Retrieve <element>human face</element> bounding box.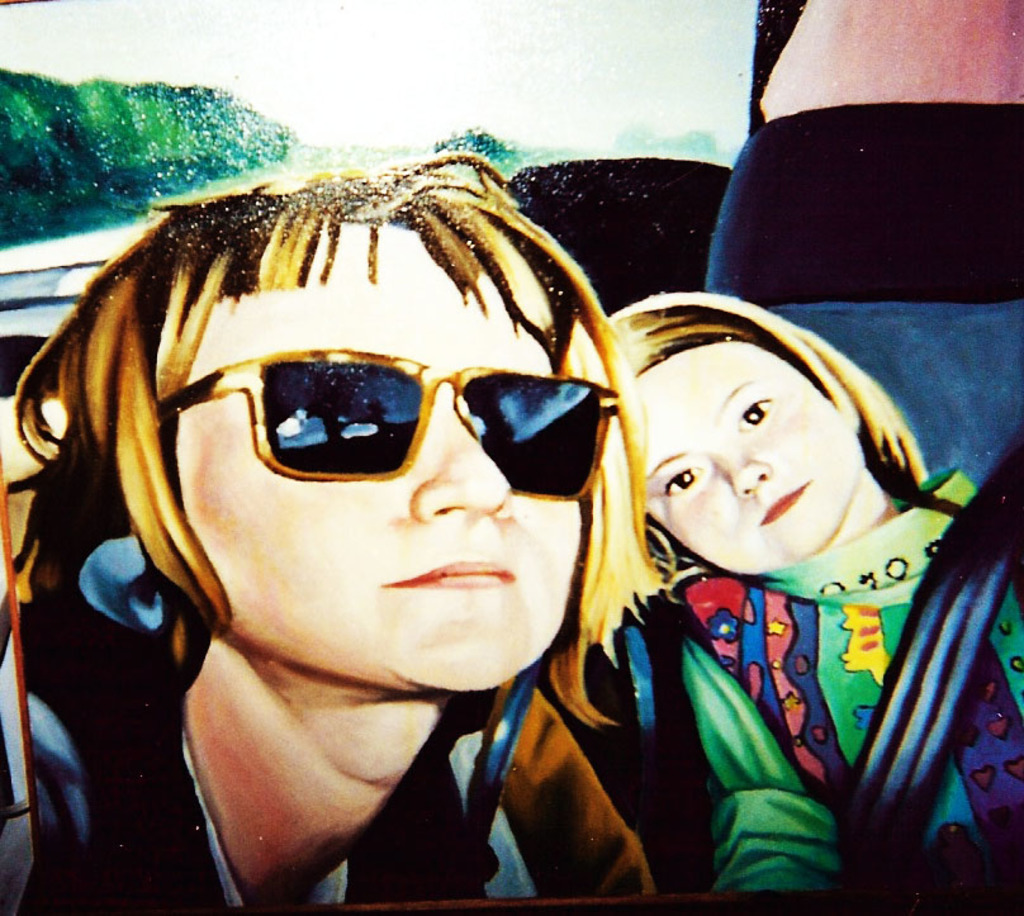
Bounding box: <bbox>169, 229, 584, 698</bbox>.
